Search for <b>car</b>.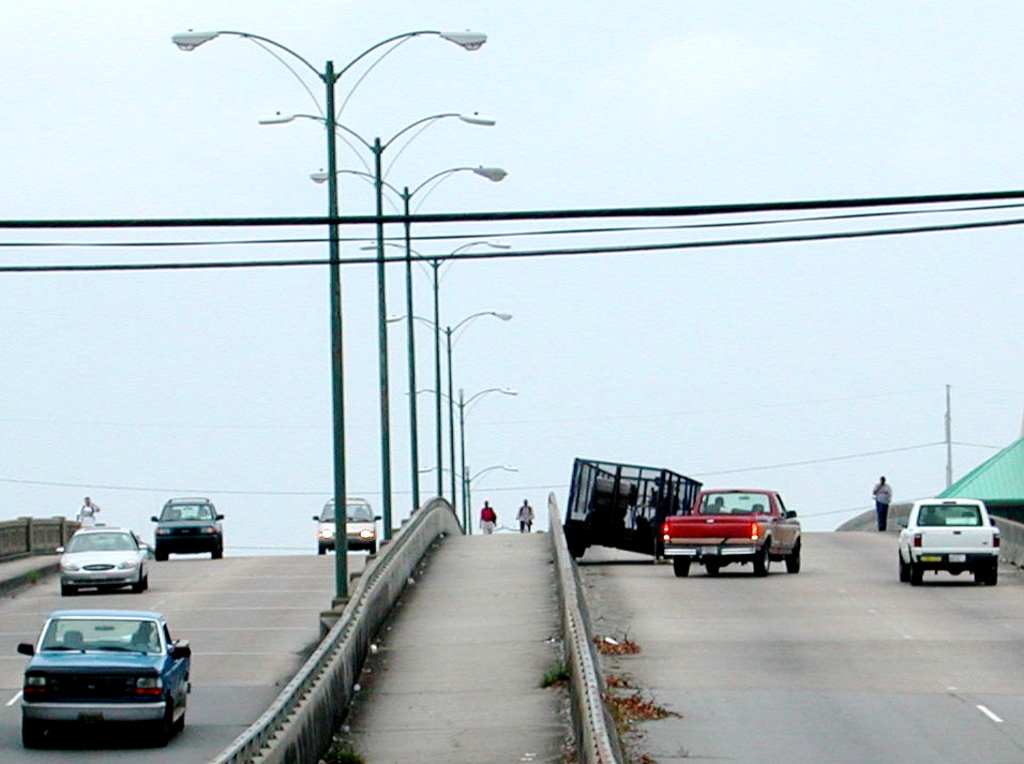
Found at [left=19, top=606, right=179, bottom=751].
